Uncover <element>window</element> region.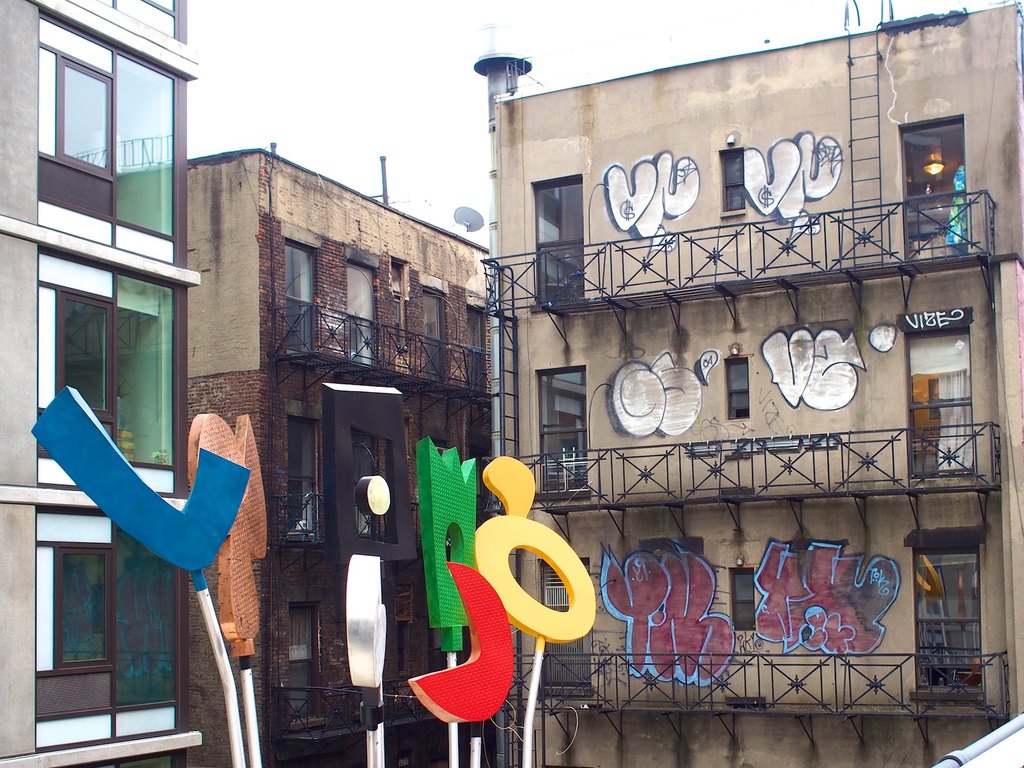
Uncovered: {"left": 899, "top": 301, "right": 976, "bottom": 480}.
